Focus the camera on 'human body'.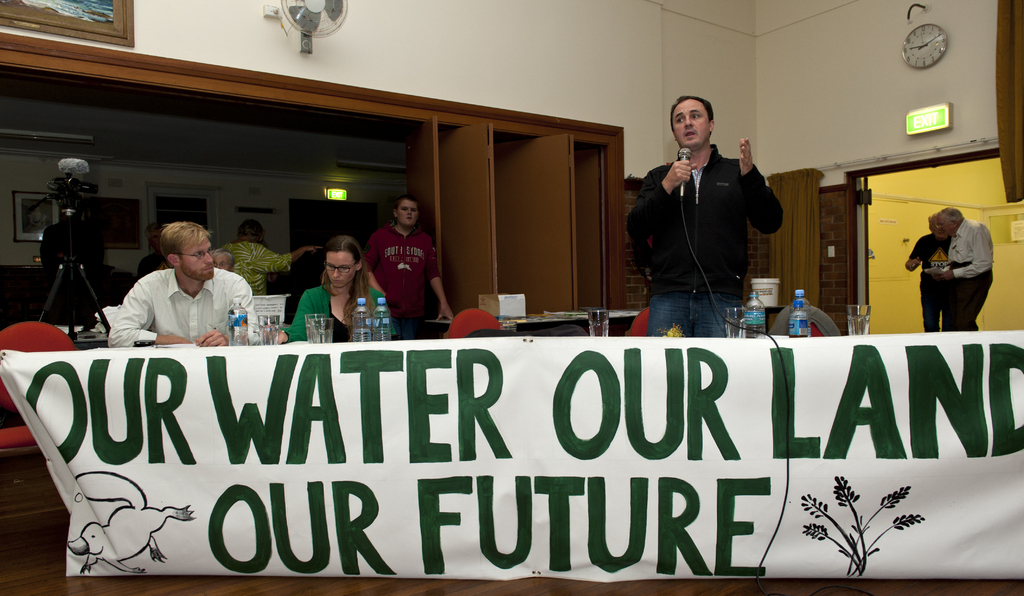
Focus region: [362,186,455,344].
